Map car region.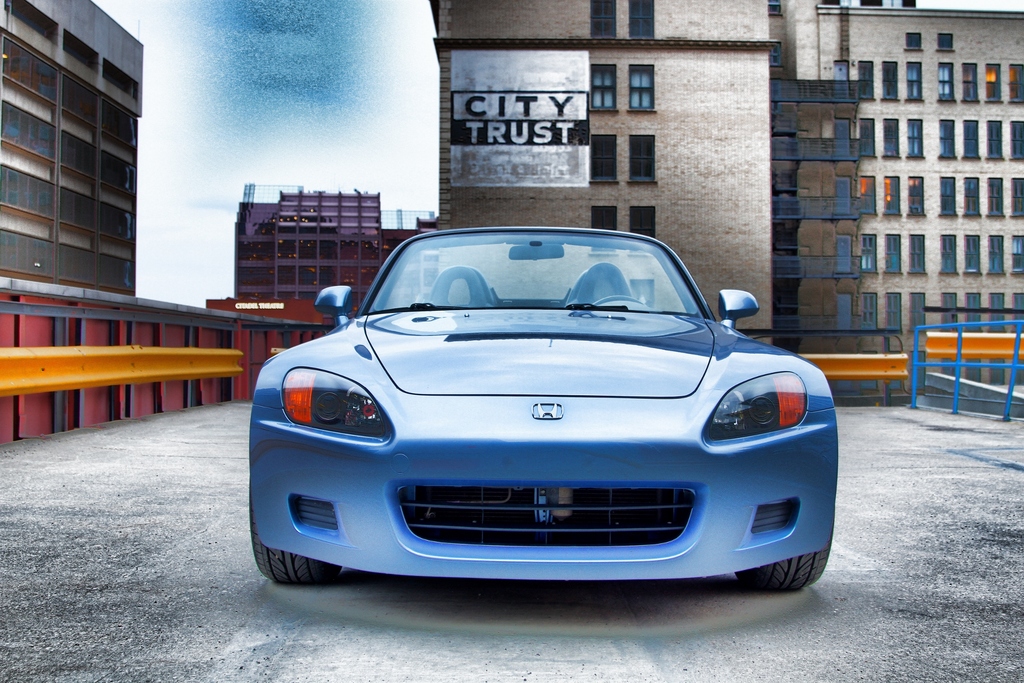
Mapped to <box>228,227,854,602</box>.
